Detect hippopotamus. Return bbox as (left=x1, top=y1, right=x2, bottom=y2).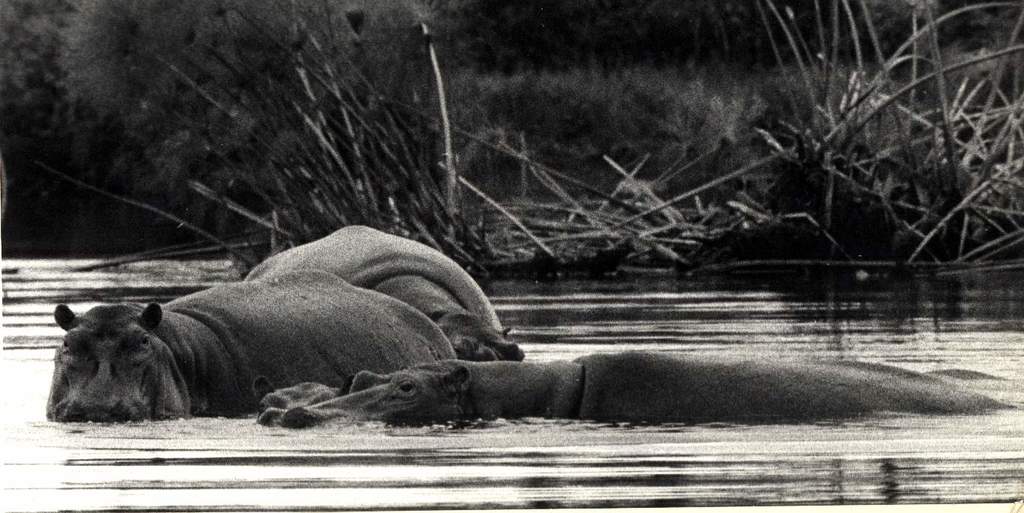
(left=248, top=221, right=524, bottom=359).
